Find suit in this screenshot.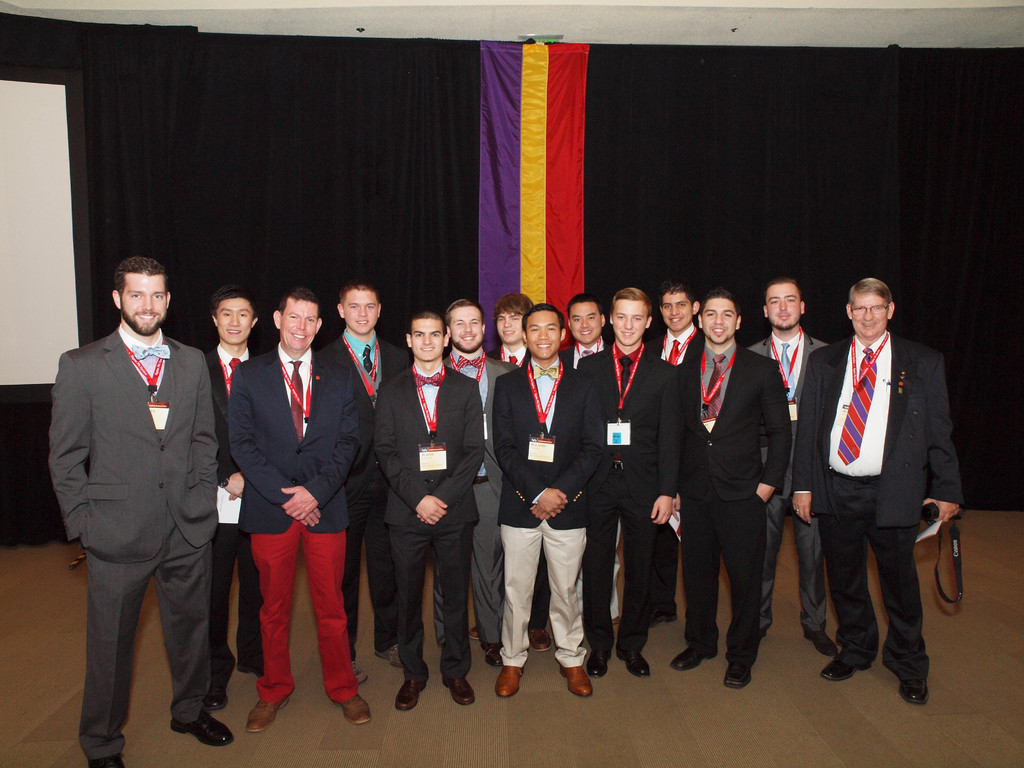
The bounding box for suit is (left=490, top=342, right=530, bottom=626).
